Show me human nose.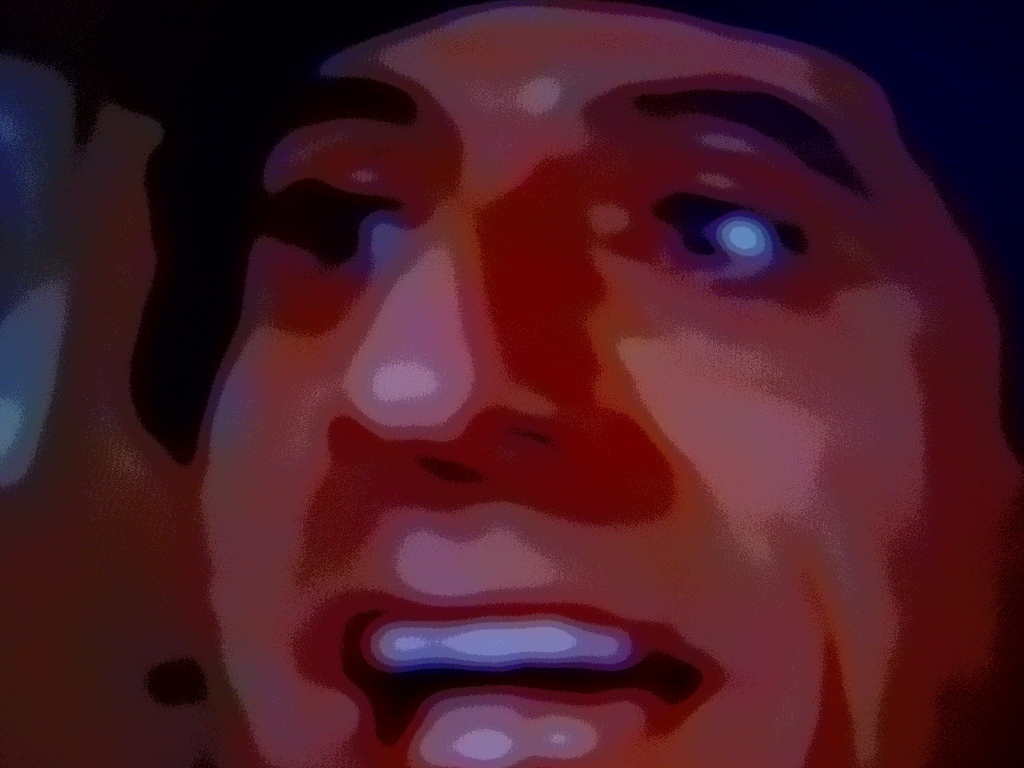
human nose is here: 328:220:575:506.
